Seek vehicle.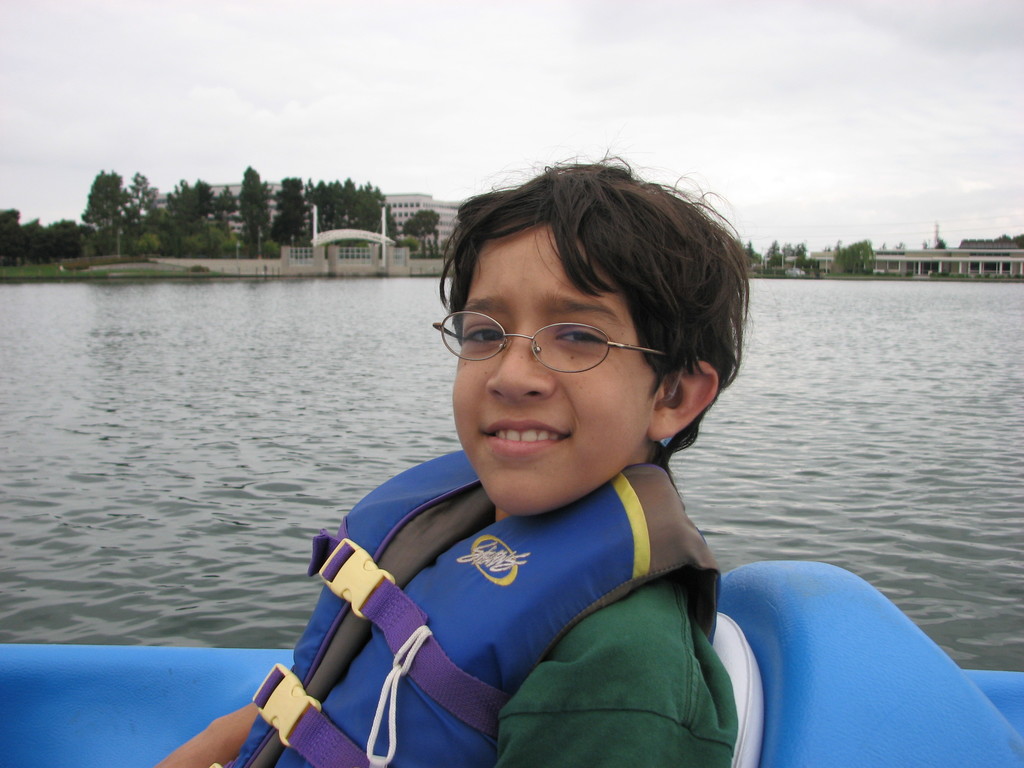
x1=3, y1=555, x2=1023, y2=767.
